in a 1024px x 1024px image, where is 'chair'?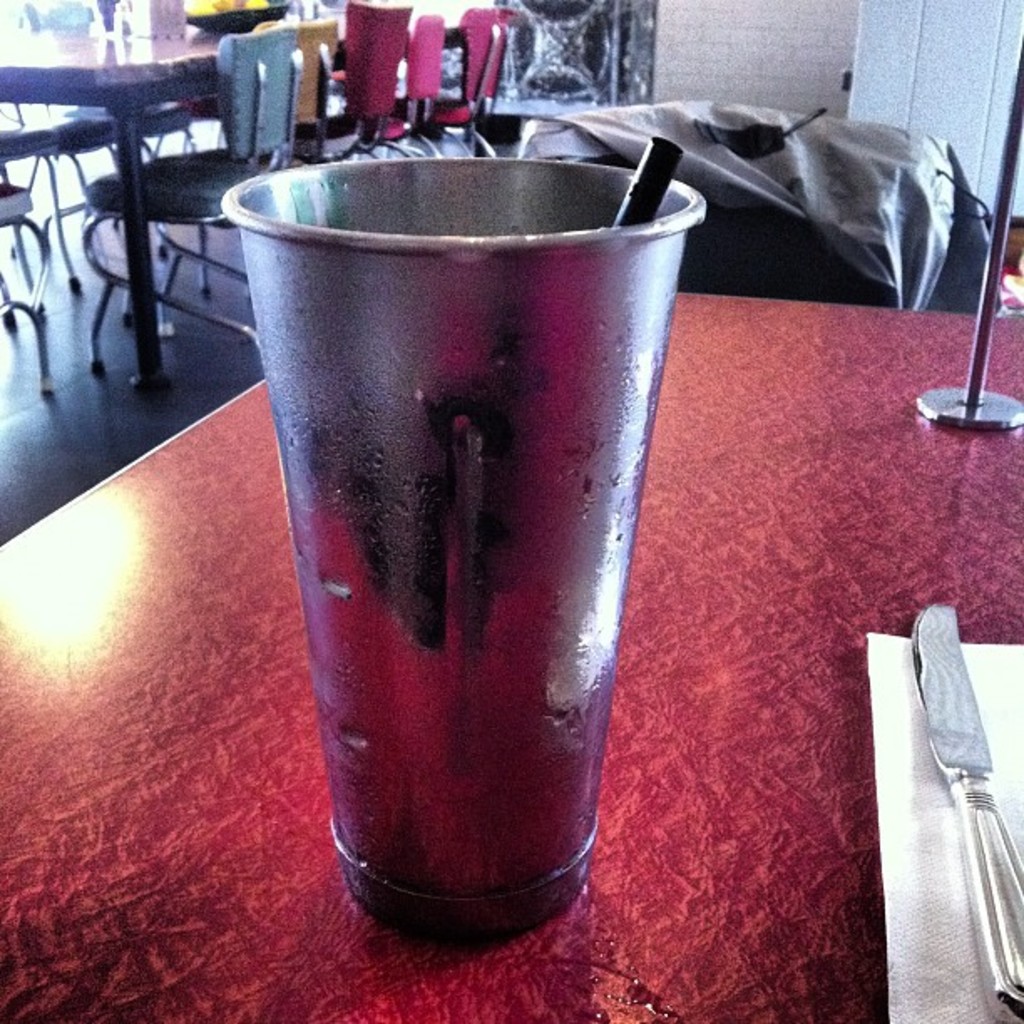
crop(89, 28, 305, 371).
